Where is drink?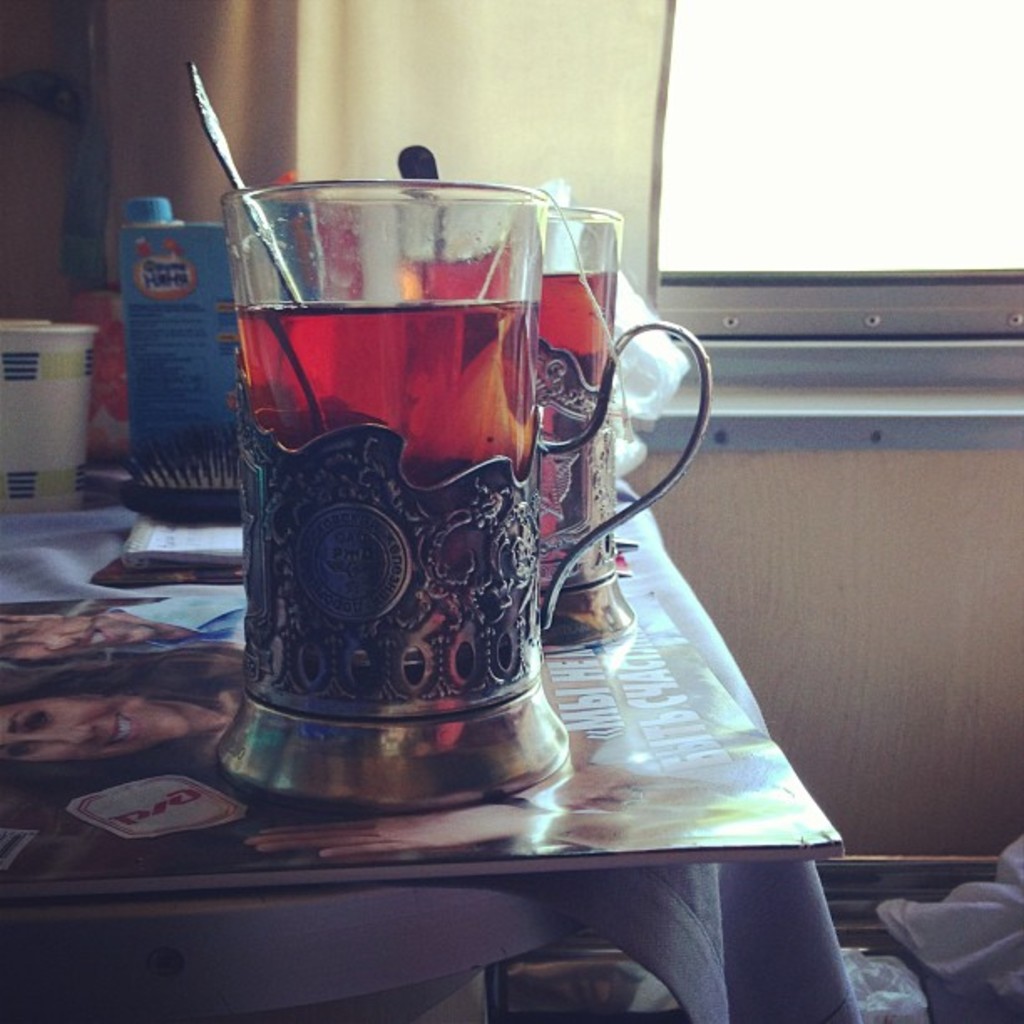
400, 264, 619, 591.
